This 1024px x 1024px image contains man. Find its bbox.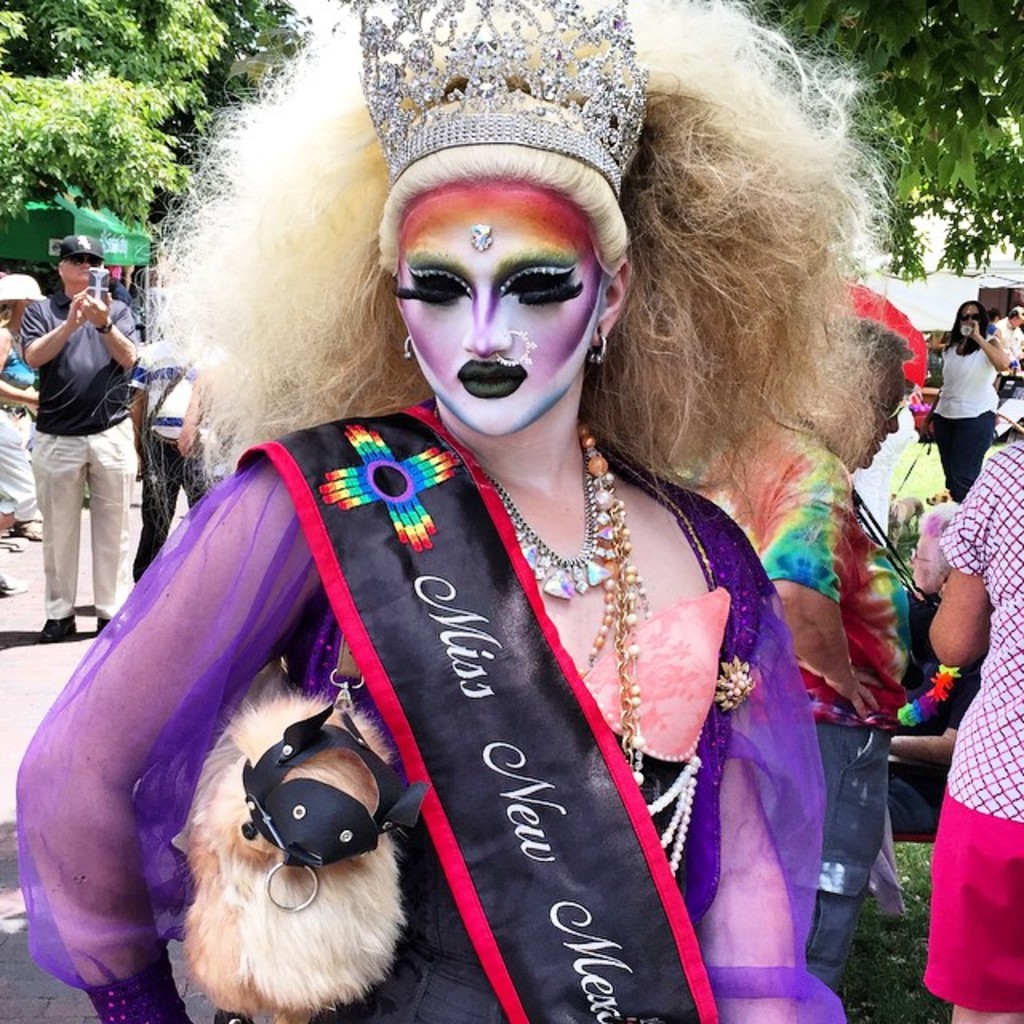
8, 216, 158, 627.
